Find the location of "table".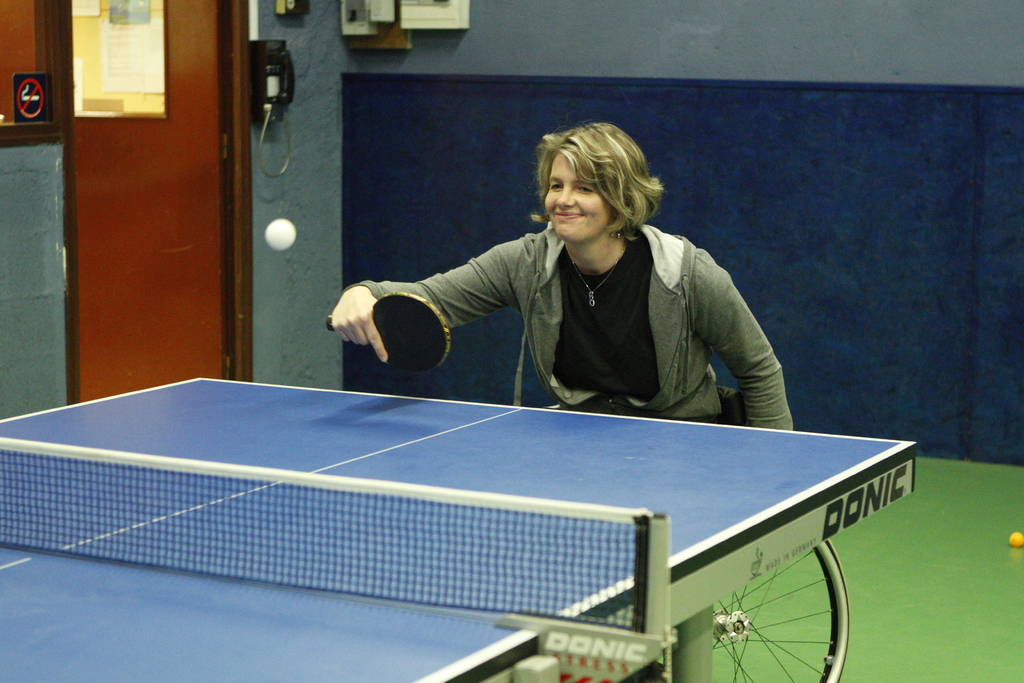
Location: [0, 365, 968, 666].
